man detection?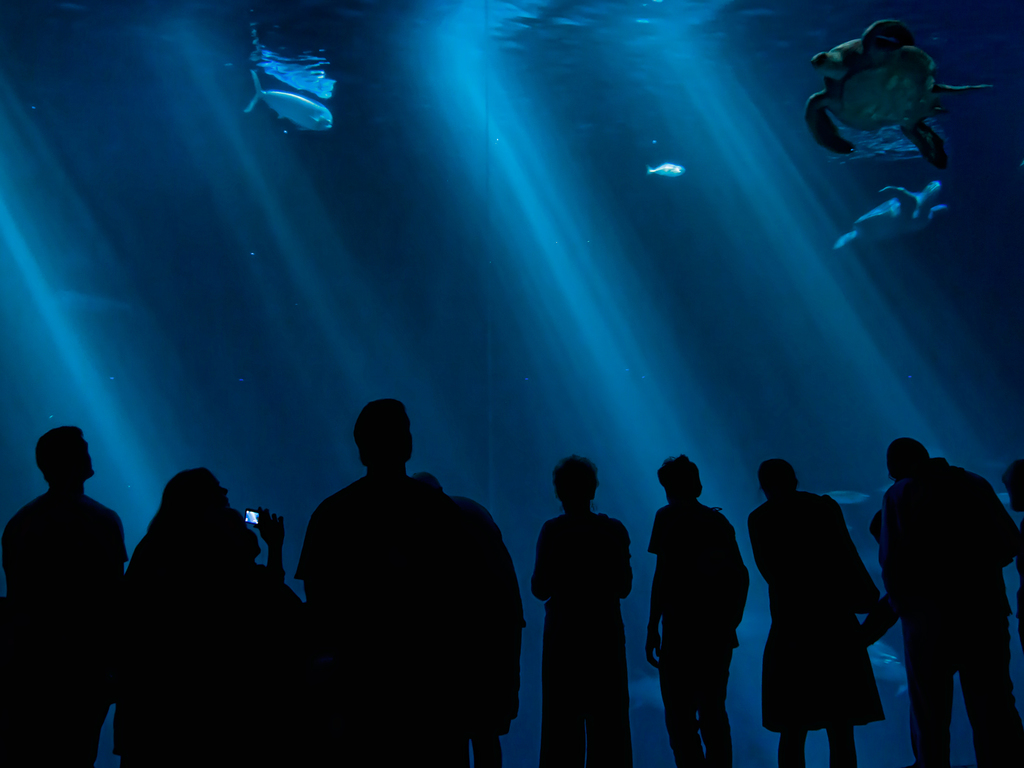
(left=646, top=455, right=749, bottom=767)
